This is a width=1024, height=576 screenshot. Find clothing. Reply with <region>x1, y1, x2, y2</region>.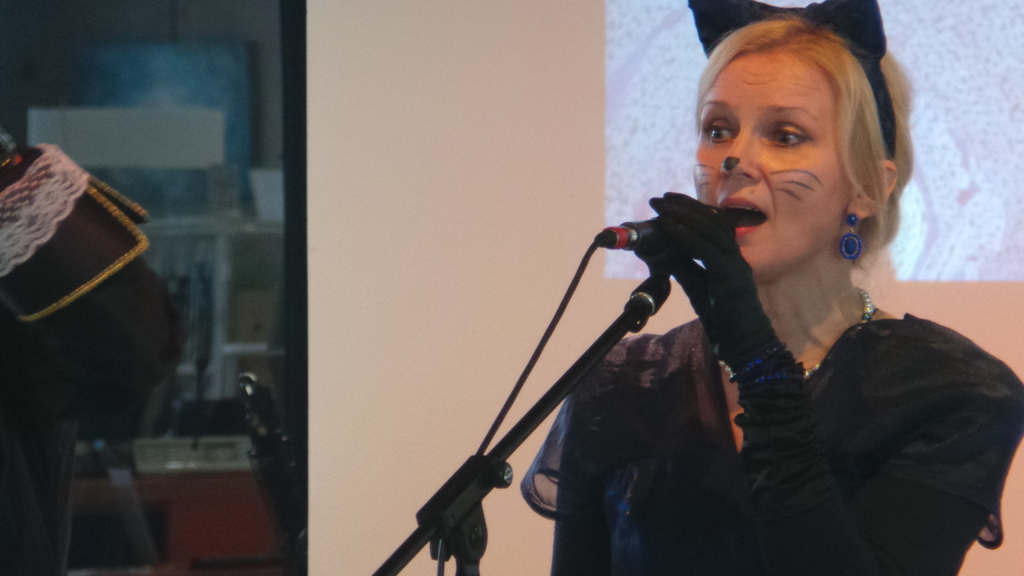
<region>511, 317, 1023, 575</region>.
